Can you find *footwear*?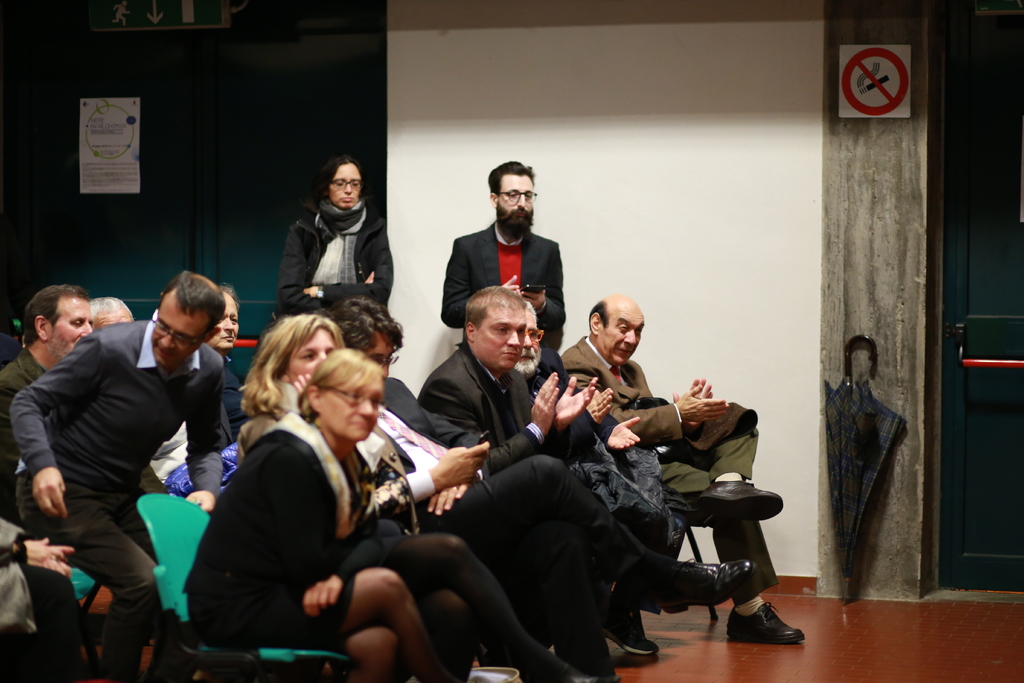
Yes, bounding box: 662,554,758,599.
